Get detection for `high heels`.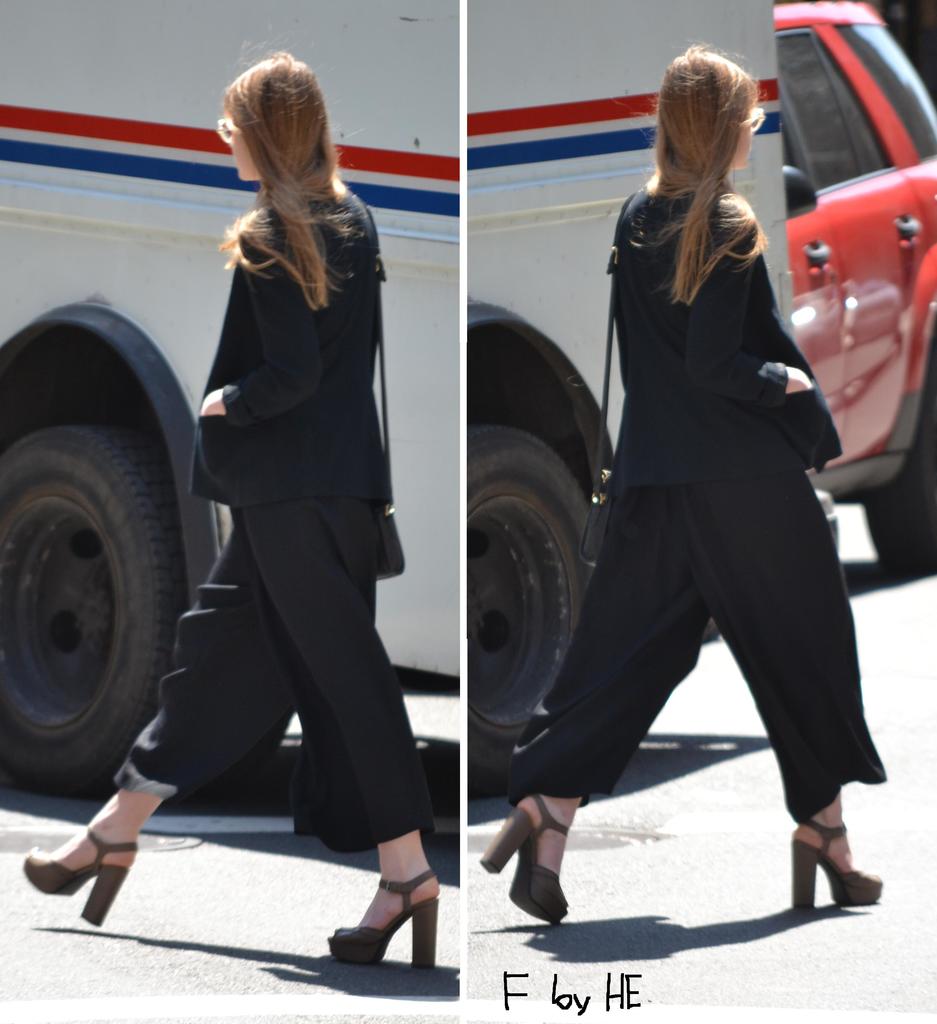
Detection: bbox=(478, 793, 569, 927).
